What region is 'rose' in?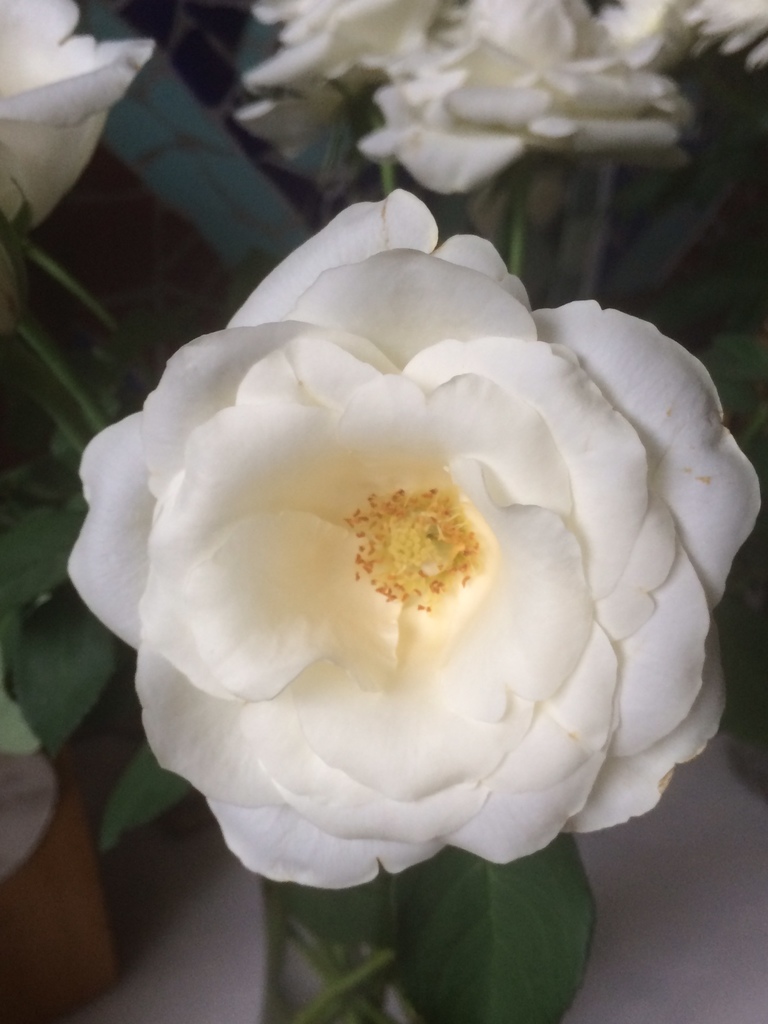
x1=364, y1=0, x2=693, y2=196.
